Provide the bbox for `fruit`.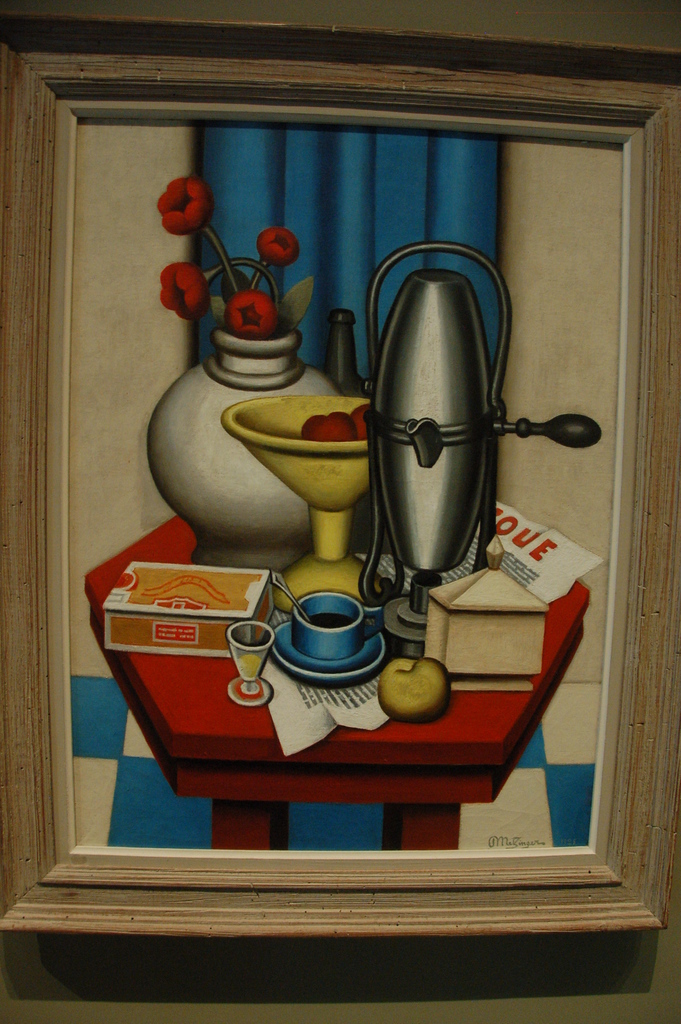
[left=304, top=412, right=358, bottom=445].
